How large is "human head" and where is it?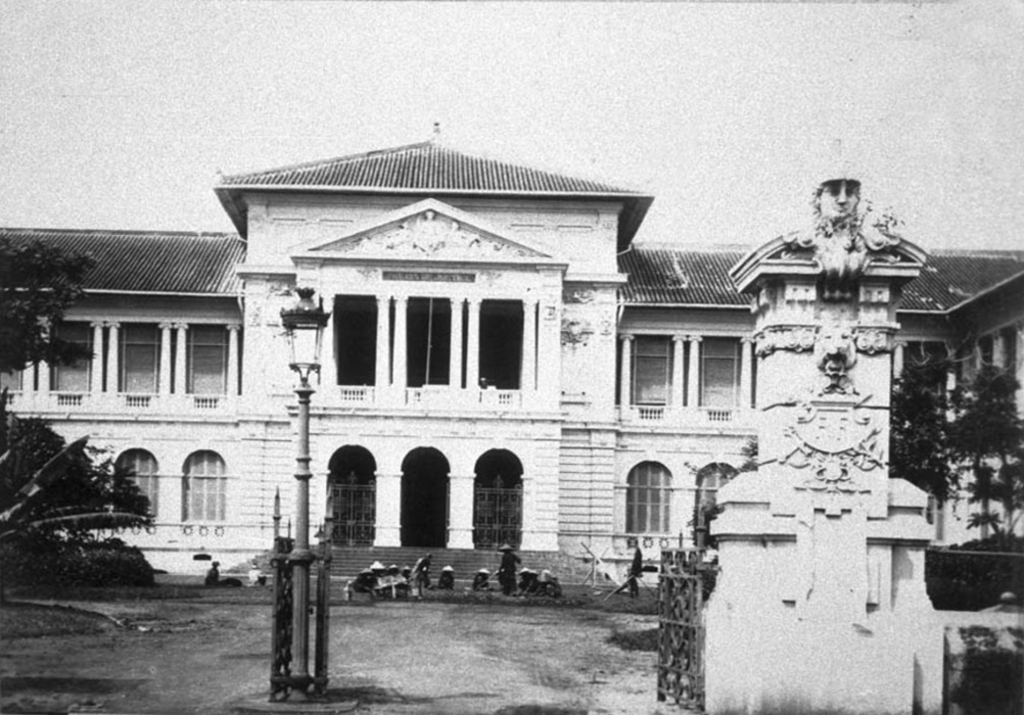
Bounding box: [left=374, top=561, right=384, bottom=571].
